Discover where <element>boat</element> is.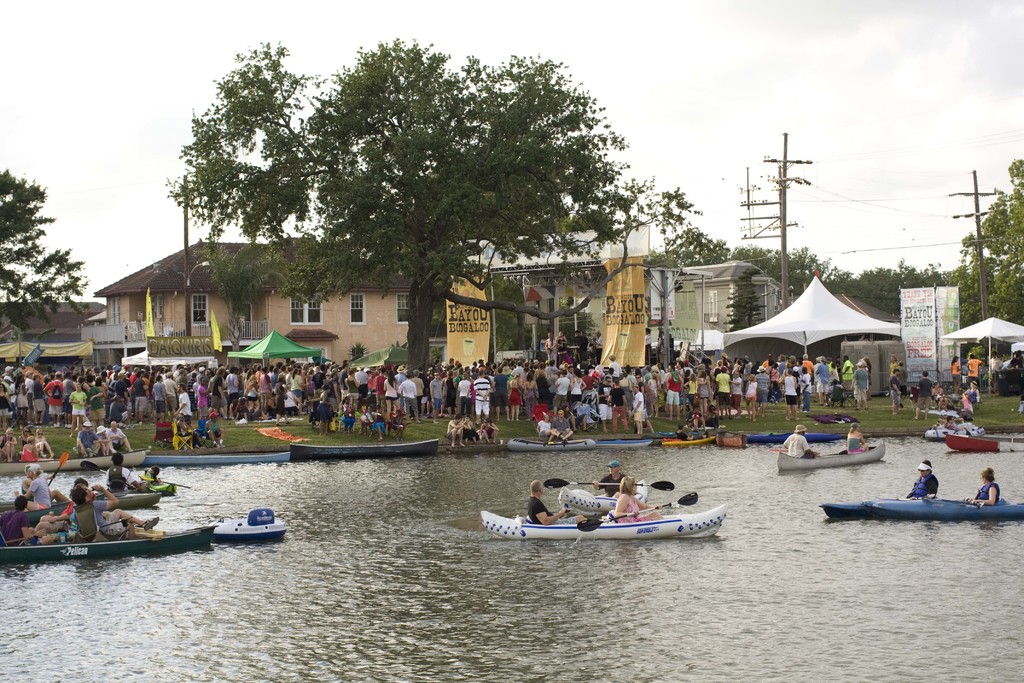
Discovered at [x1=658, y1=435, x2=717, y2=450].
